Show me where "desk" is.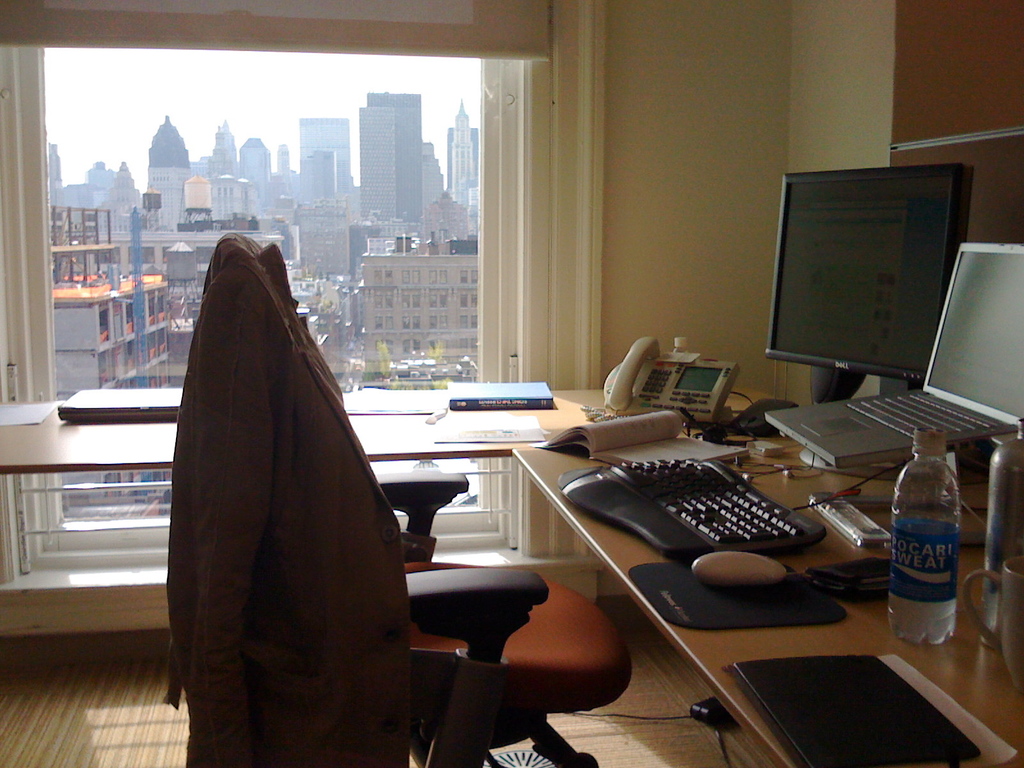
"desk" is at <region>518, 446, 1023, 767</region>.
